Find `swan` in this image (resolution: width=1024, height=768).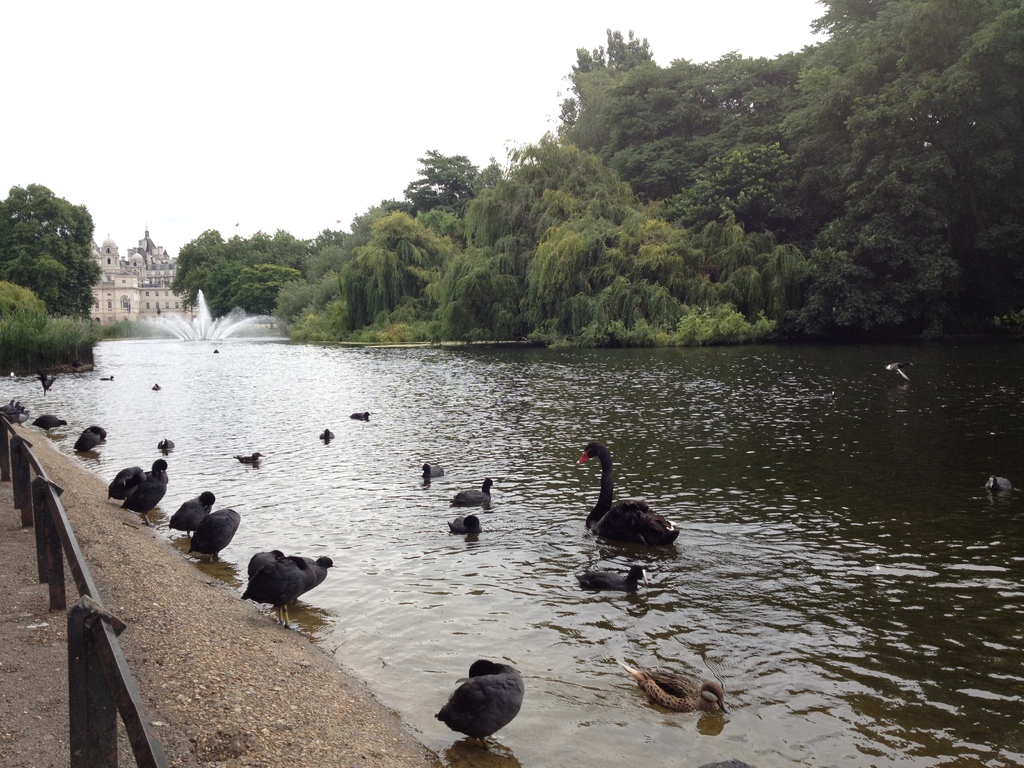
box(36, 371, 55, 393).
